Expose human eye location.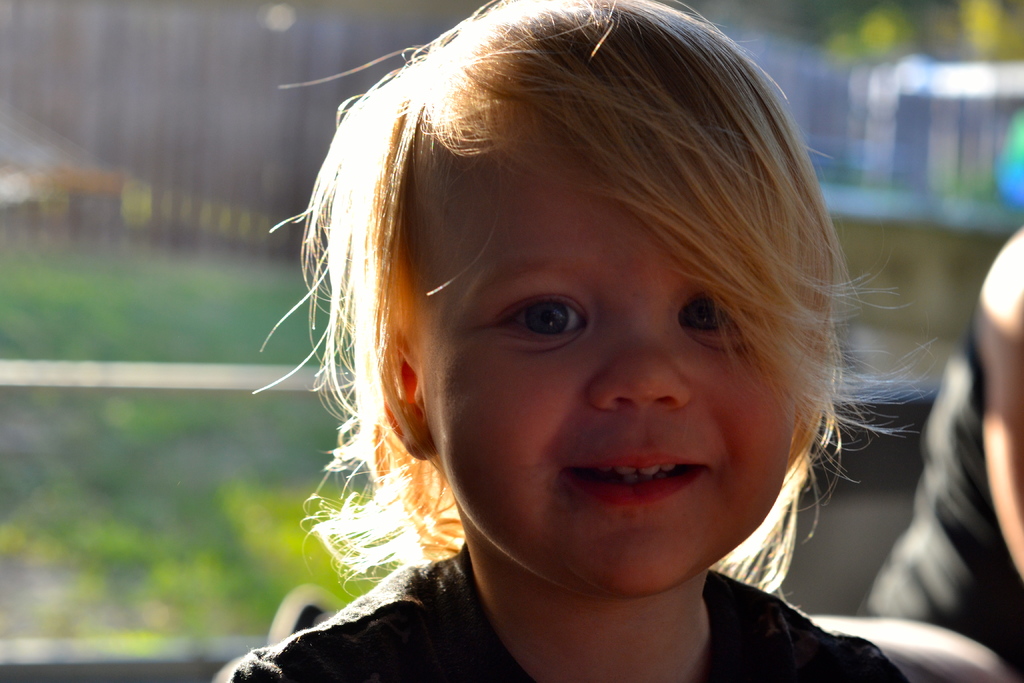
Exposed at (left=490, top=294, right=595, bottom=347).
